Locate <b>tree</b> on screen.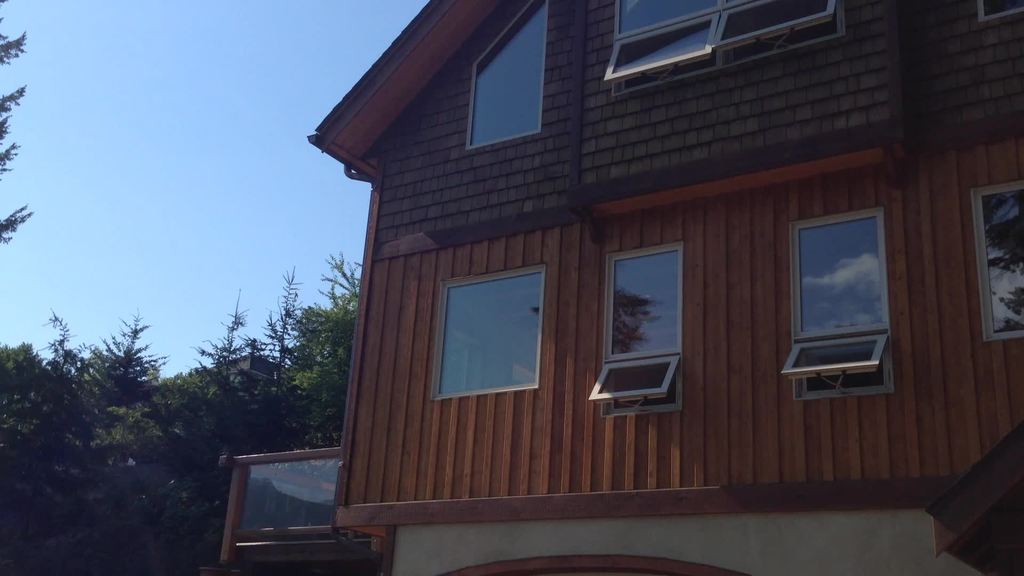
On screen at select_region(0, 0, 36, 242).
